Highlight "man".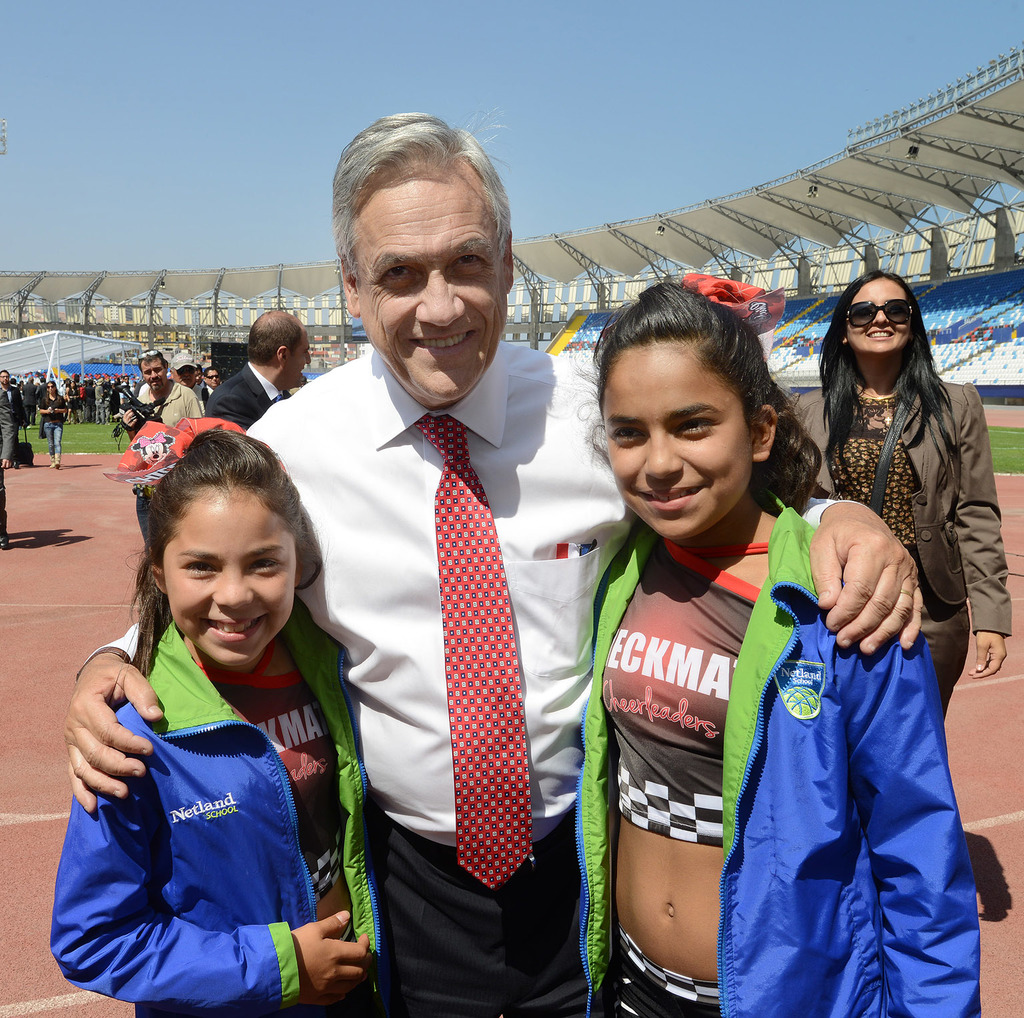
Highlighted region: {"left": 167, "top": 352, "right": 212, "bottom": 408}.
